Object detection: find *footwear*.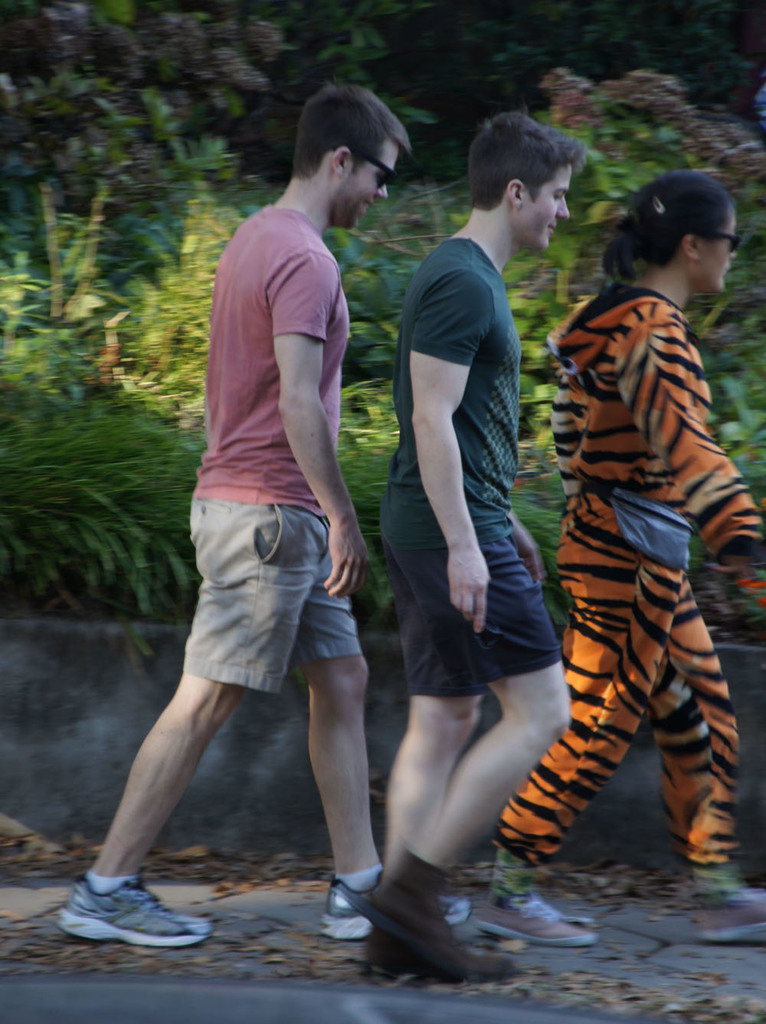
[44, 881, 188, 952].
